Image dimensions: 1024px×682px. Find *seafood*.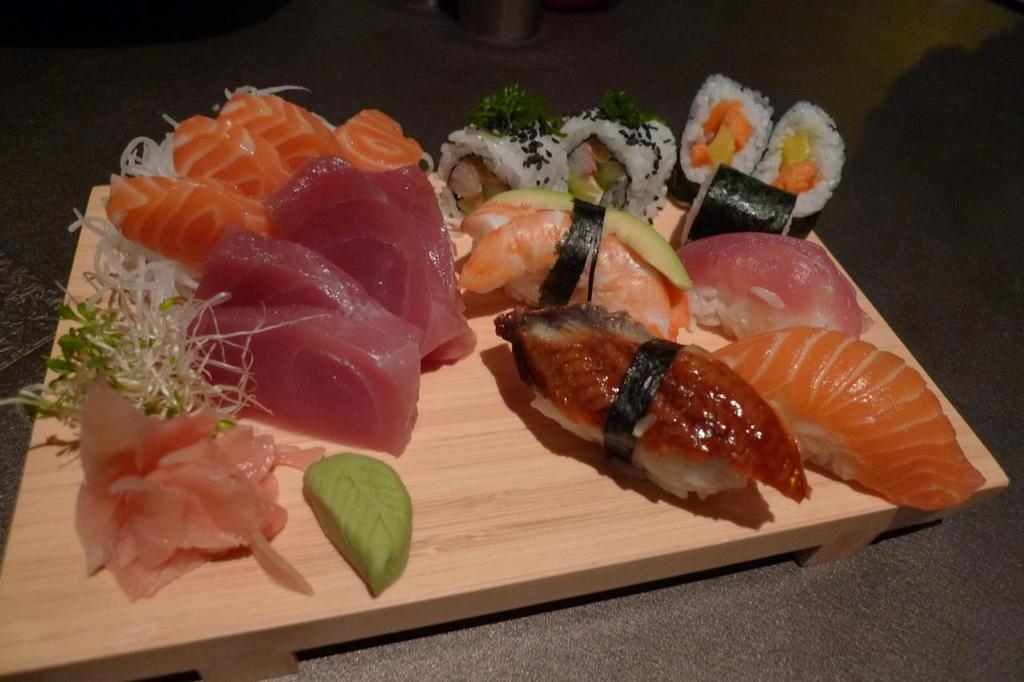
[x1=557, y1=83, x2=682, y2=223].
